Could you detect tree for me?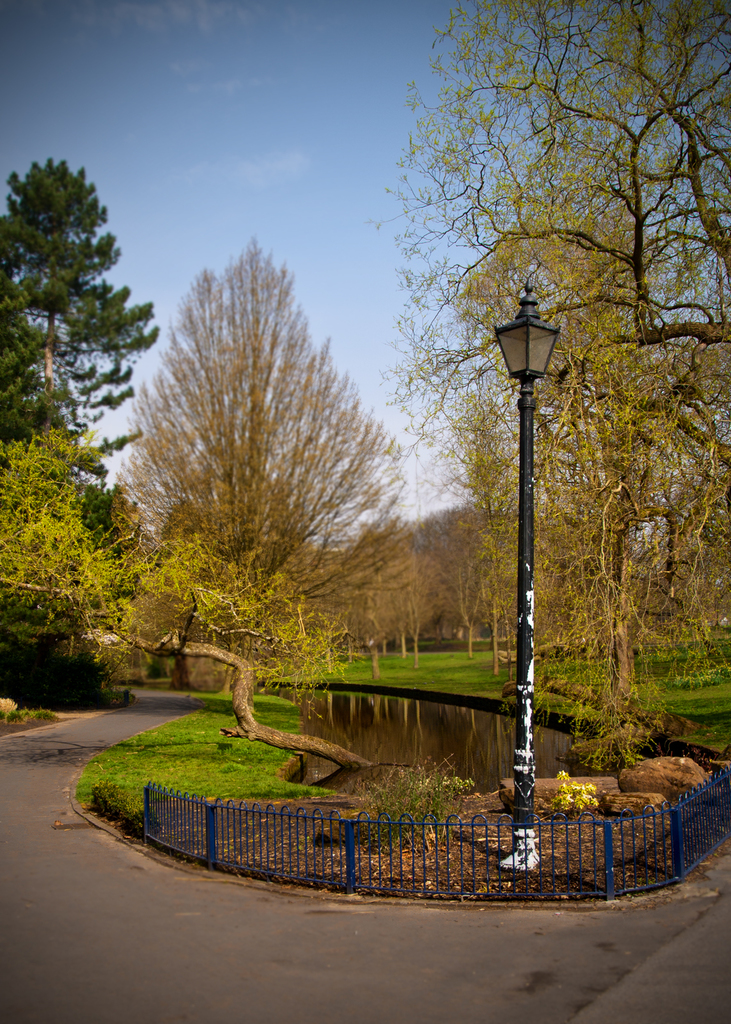
Detection result: locate(0, 420, 372, 780).
